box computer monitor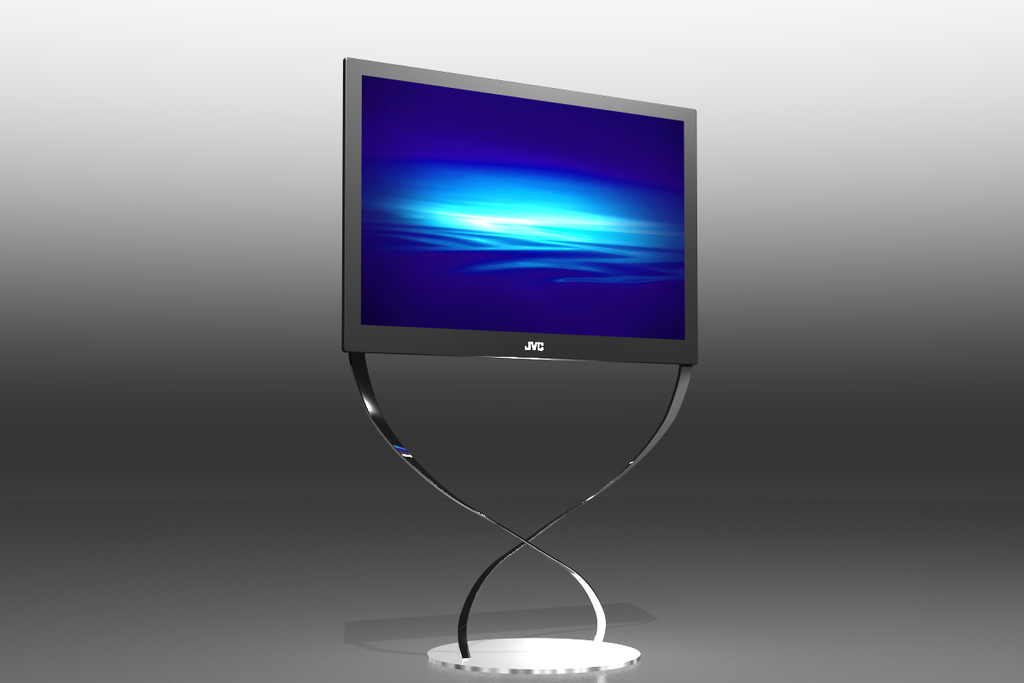
337:53:697:443
